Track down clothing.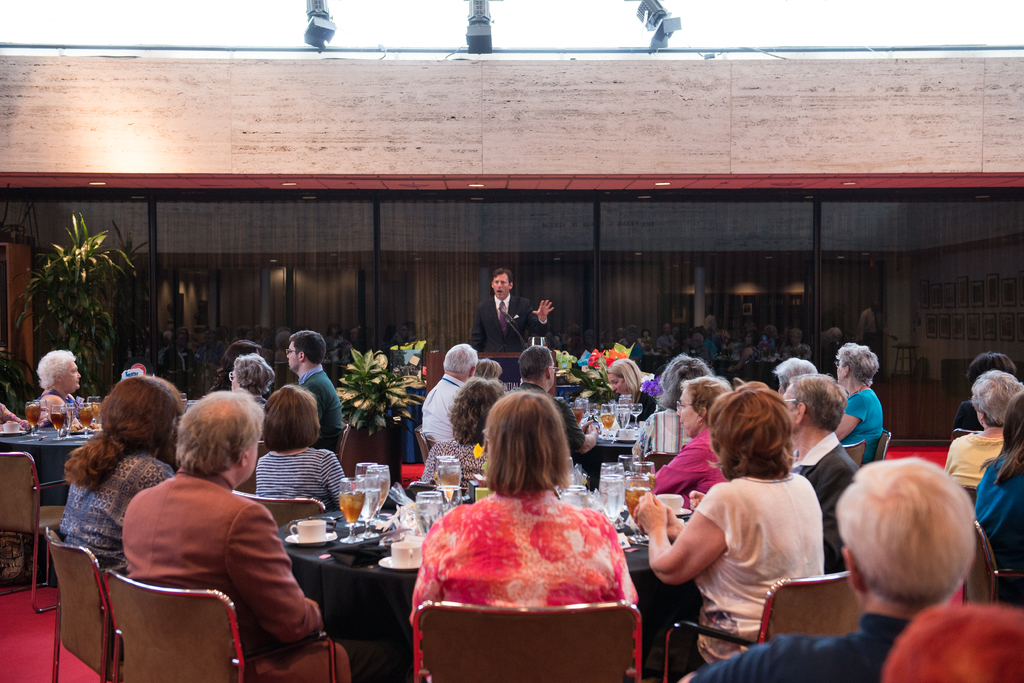
Tracked to <region>610, 384, 654, 424</region>.
